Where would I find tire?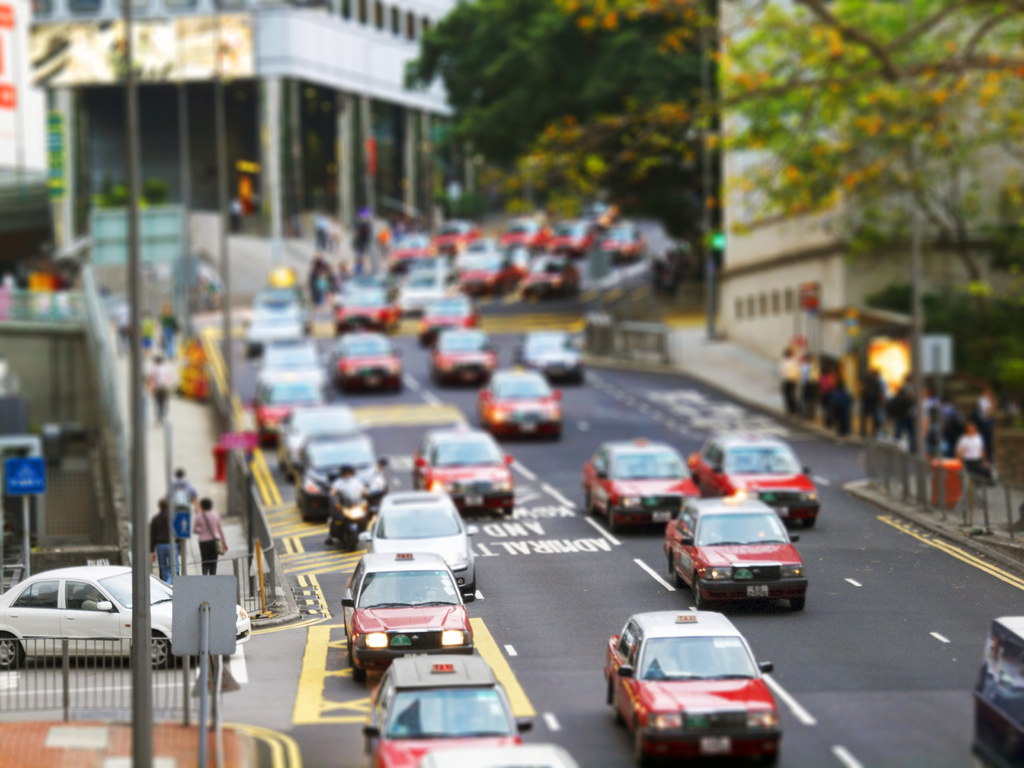
At {"x1": 668, "y1": 556, "x2": 678, "y2": 588}.
